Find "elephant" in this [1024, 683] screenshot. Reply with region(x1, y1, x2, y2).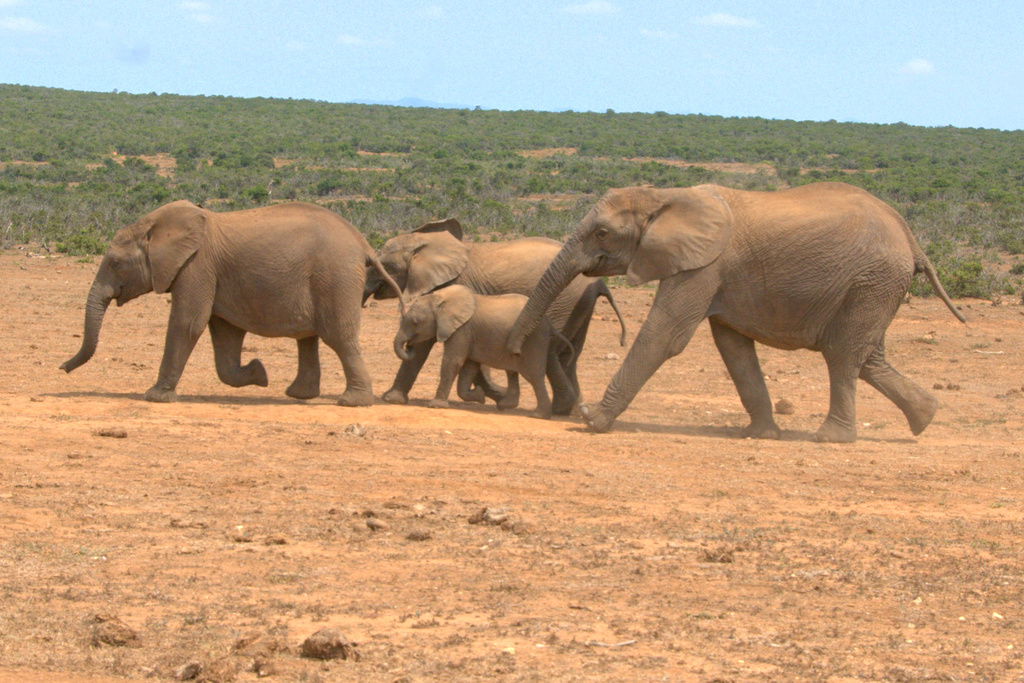
region(532, 175, 950, 445).
